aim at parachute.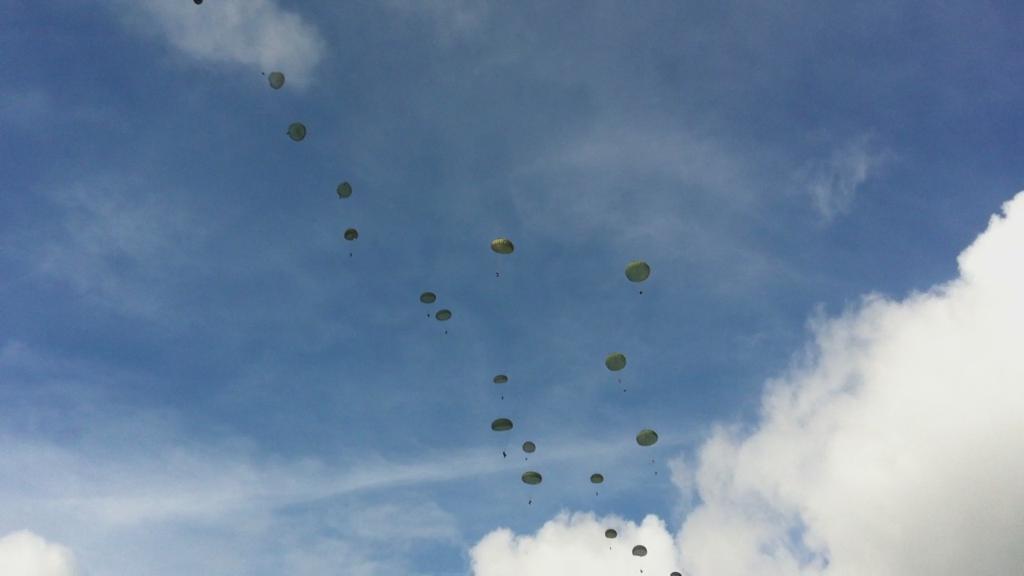
Aimed at 493:372:511:397.
